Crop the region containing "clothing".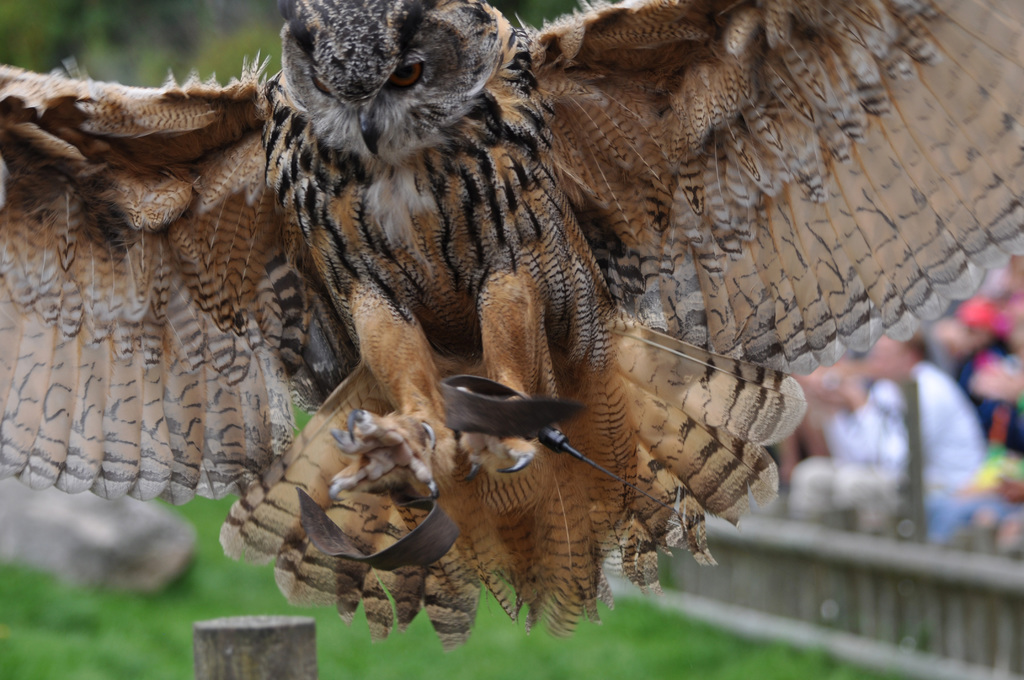
Crop region: {"left": 782, "top": 364, "right": 994, "bottom": 546}.
